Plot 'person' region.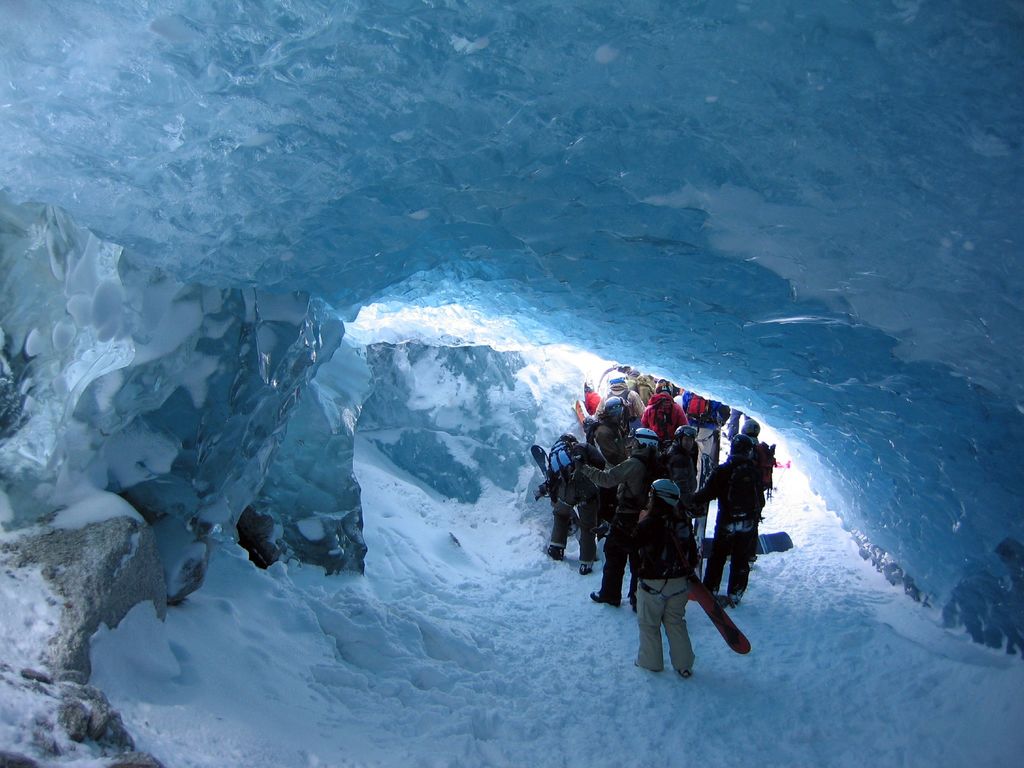
Plotted at <region>709, 422, 770, 655</region>.
